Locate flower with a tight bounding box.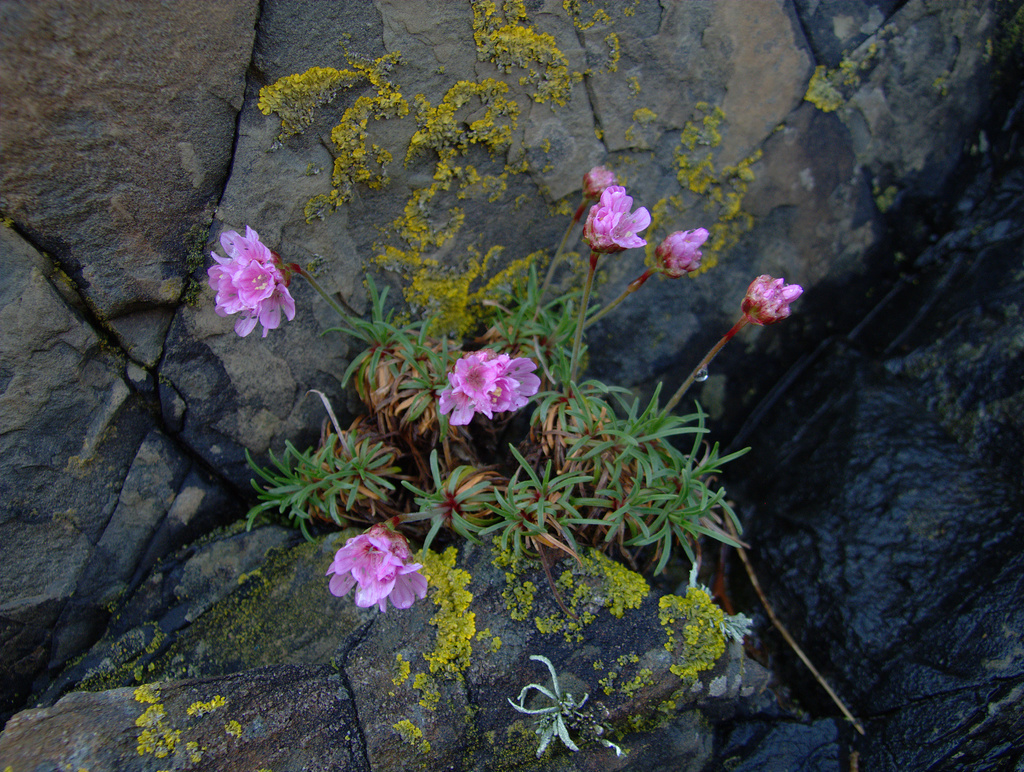
<box>585,164,617,200</box>.
